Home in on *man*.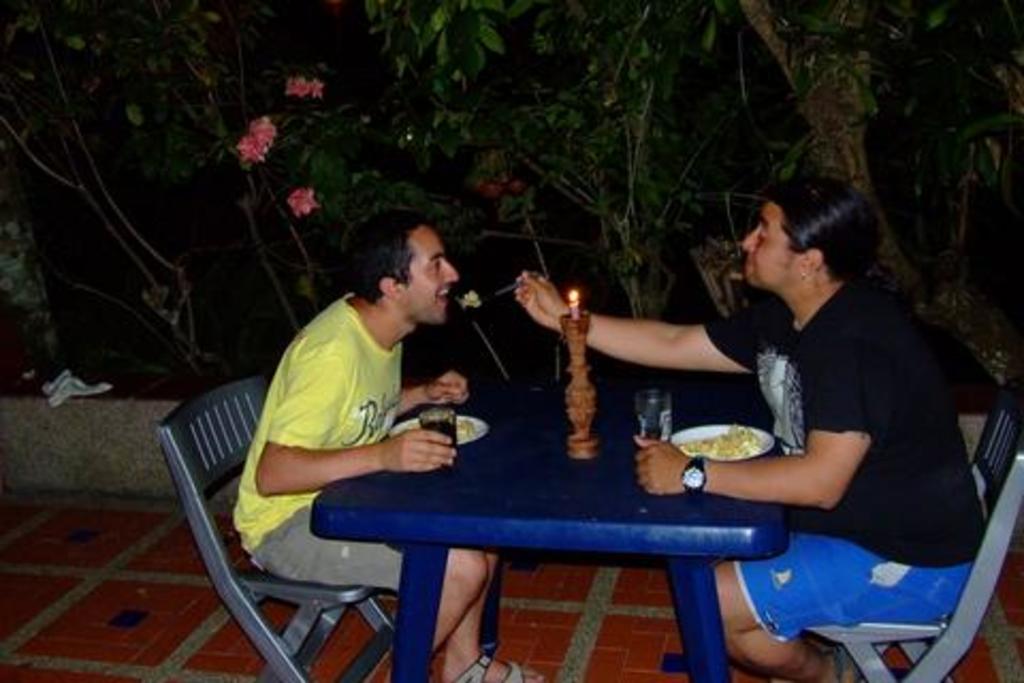
Homed in at [x1=230, y1=203, x2=544, y2=681].
